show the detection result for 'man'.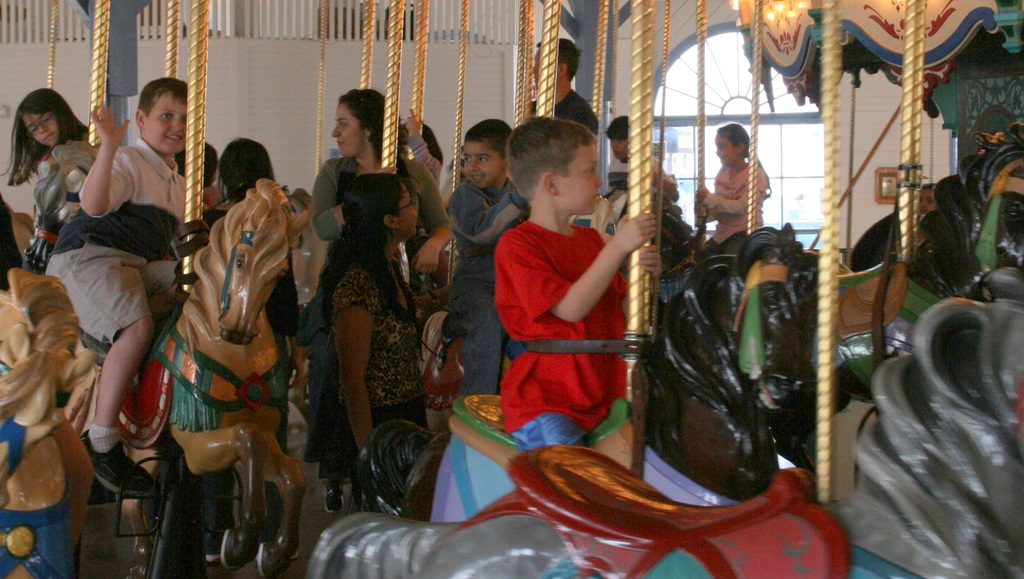
crop(528, 37, 600, 133).
